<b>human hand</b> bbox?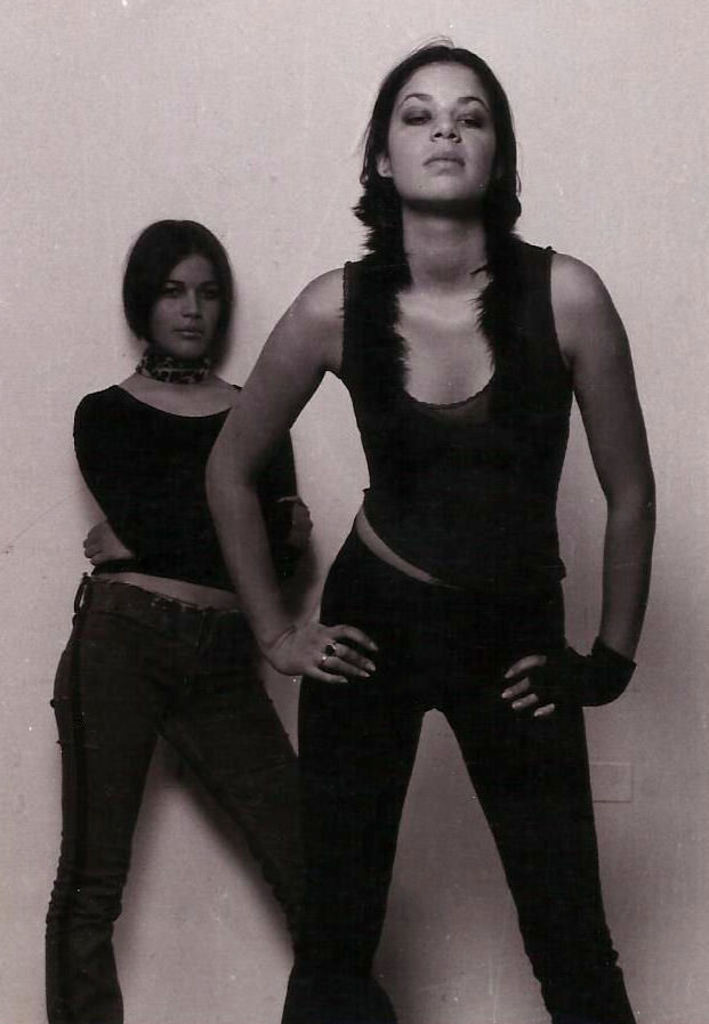
[500, 651, 602, 723]
